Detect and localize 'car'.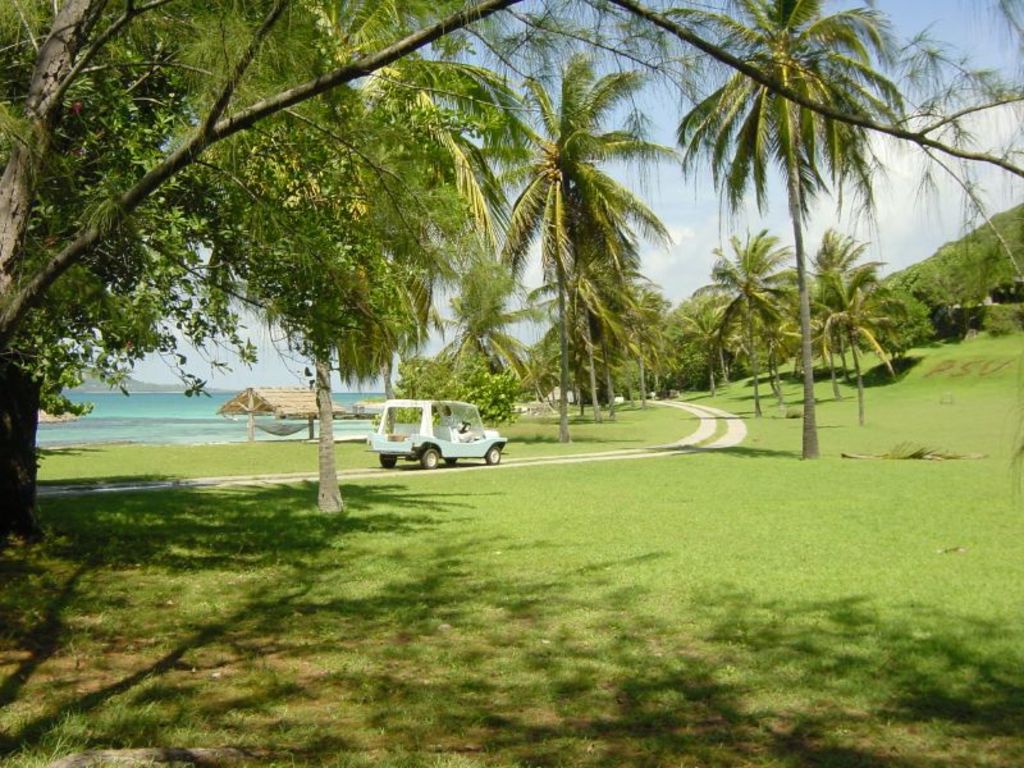
Localized at <box>365,398,513,477</box>.
